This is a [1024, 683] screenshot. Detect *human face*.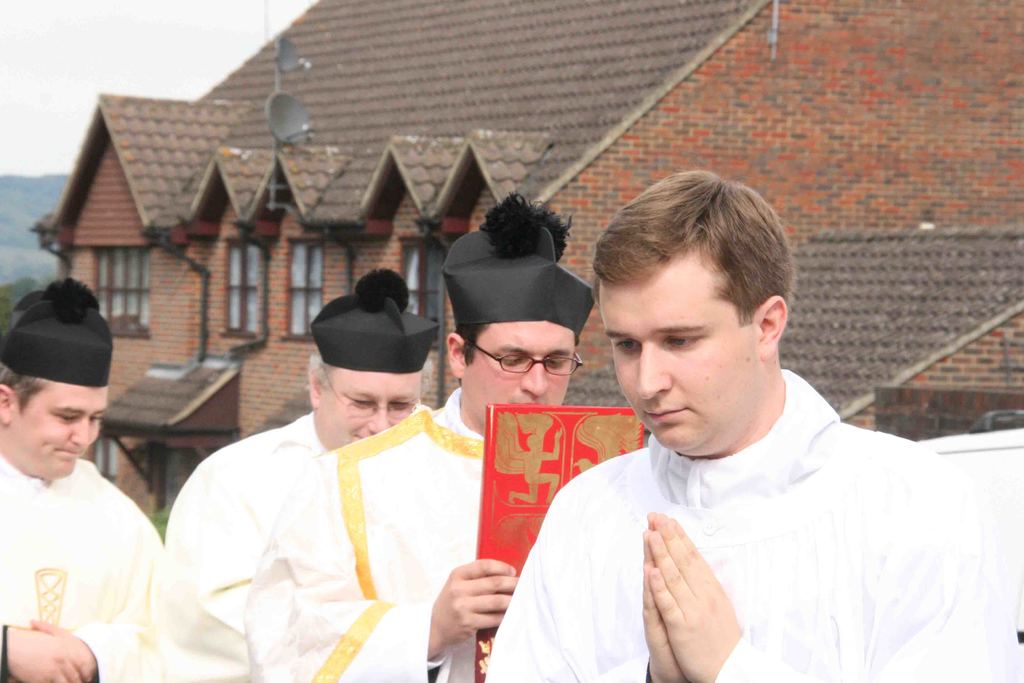
region(311, 370, 435, 457).
